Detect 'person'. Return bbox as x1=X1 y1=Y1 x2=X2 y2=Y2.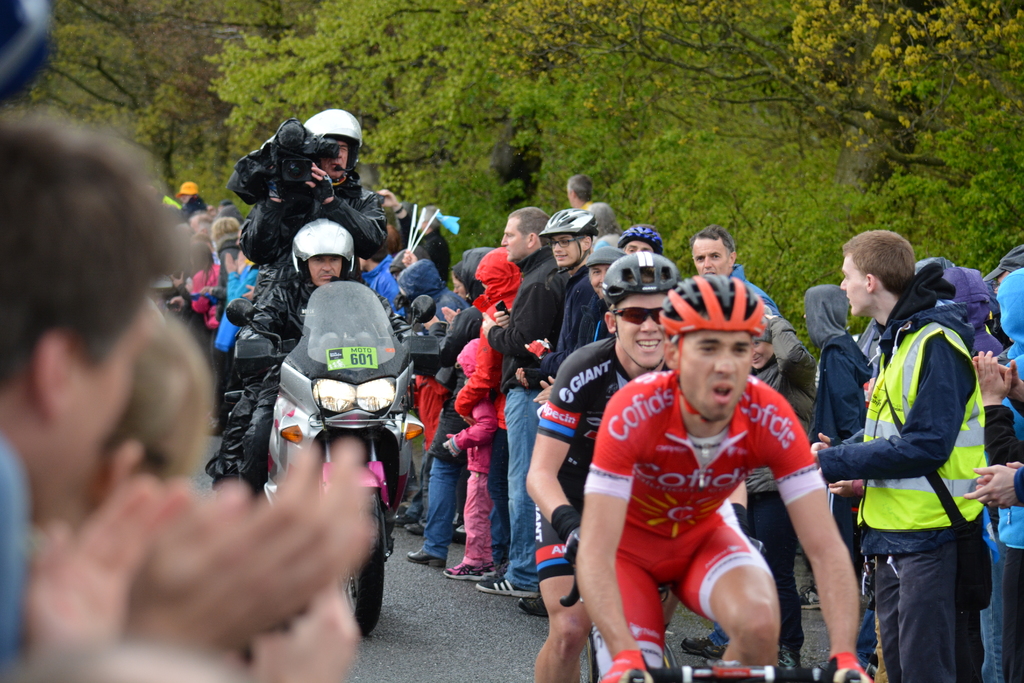
x1=0 y1=108 x2=208 y2=682.
